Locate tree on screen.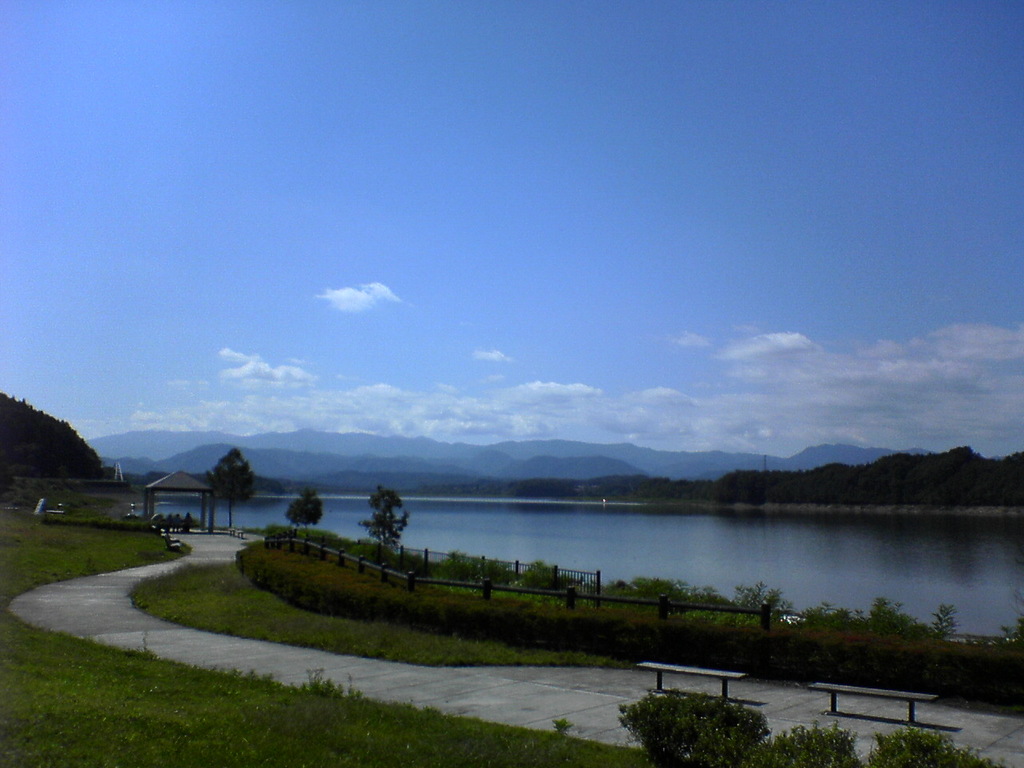
On screen at x1=0, y1=389, x2=105, y2=478.
